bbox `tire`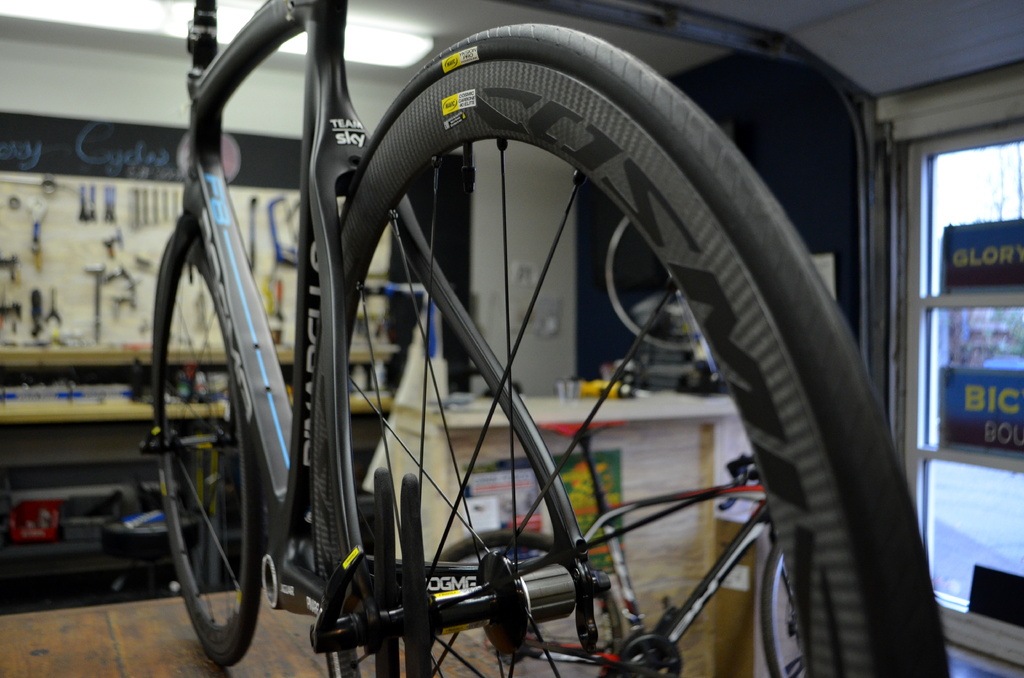
(x1=761, y1=539, x2=811, y2=677)
